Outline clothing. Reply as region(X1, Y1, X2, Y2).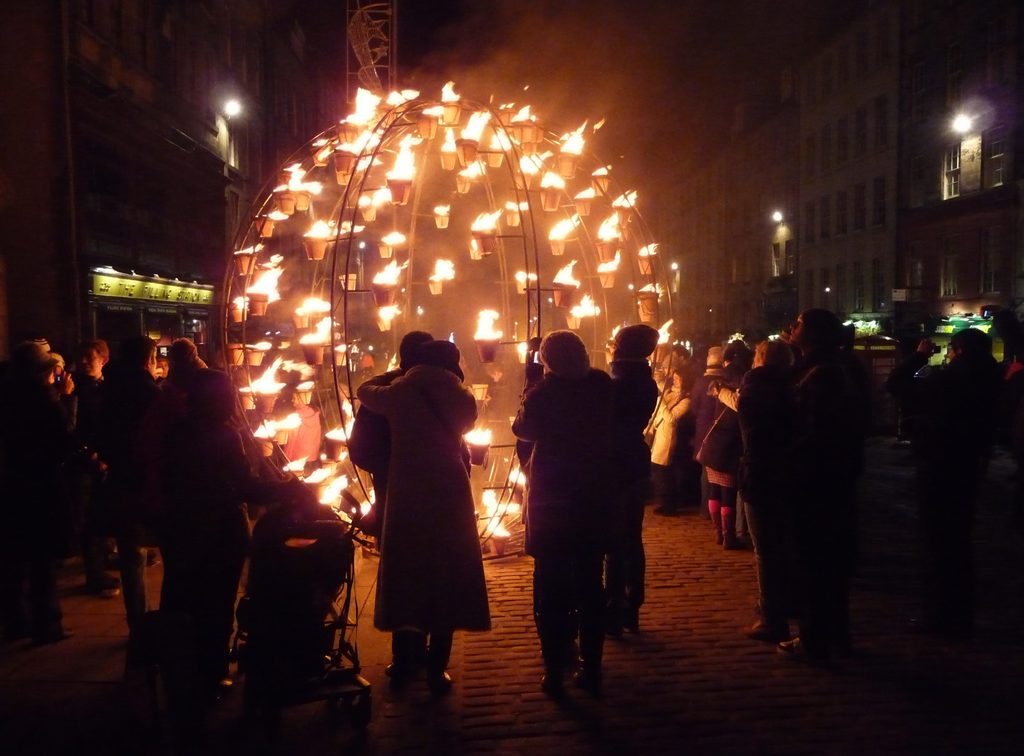
region(511, 370, 616, 694).
